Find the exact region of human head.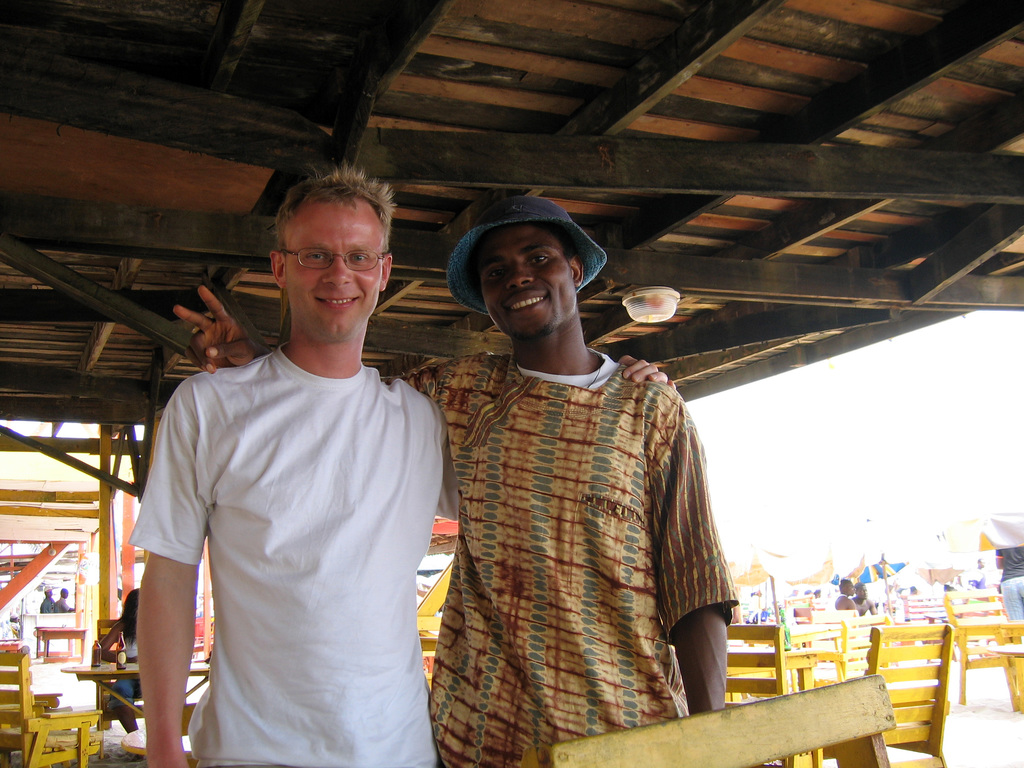
Exact region: l=838, t=579, r=856, b=596.
